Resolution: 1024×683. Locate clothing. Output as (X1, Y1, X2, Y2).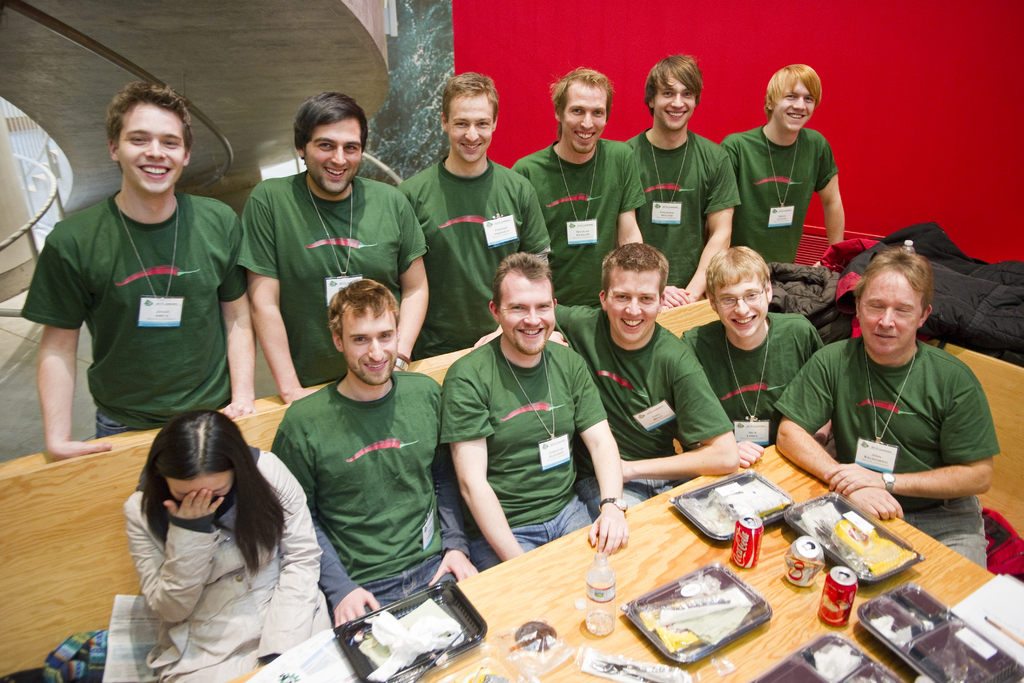
(677, 319, 831, 432).
